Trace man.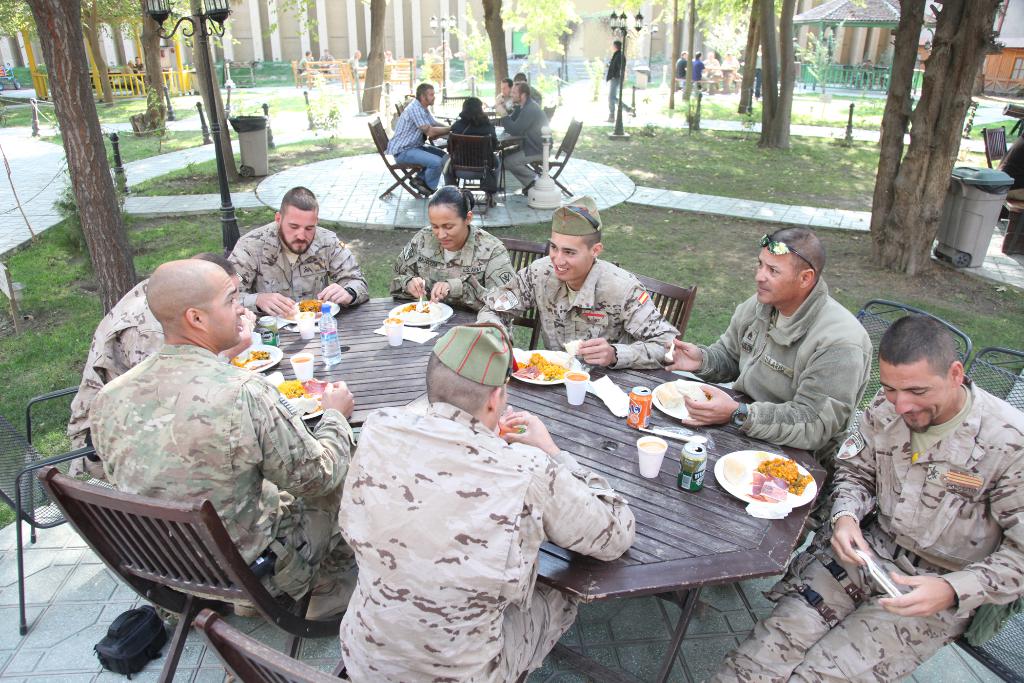
Traced to <box>703,53,722,86</box>.
